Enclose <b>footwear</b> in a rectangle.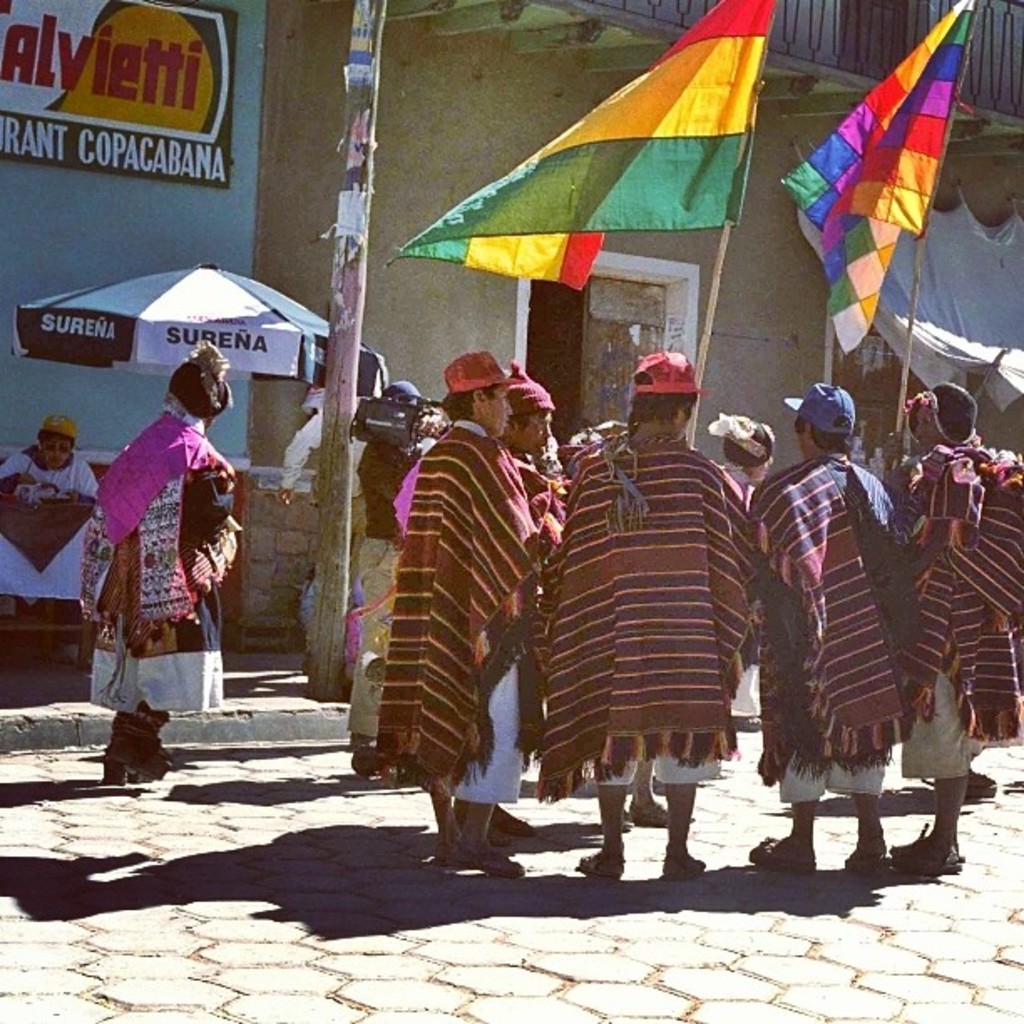
pyautogui.locateOnScreen(654, 840, 713, 883).
